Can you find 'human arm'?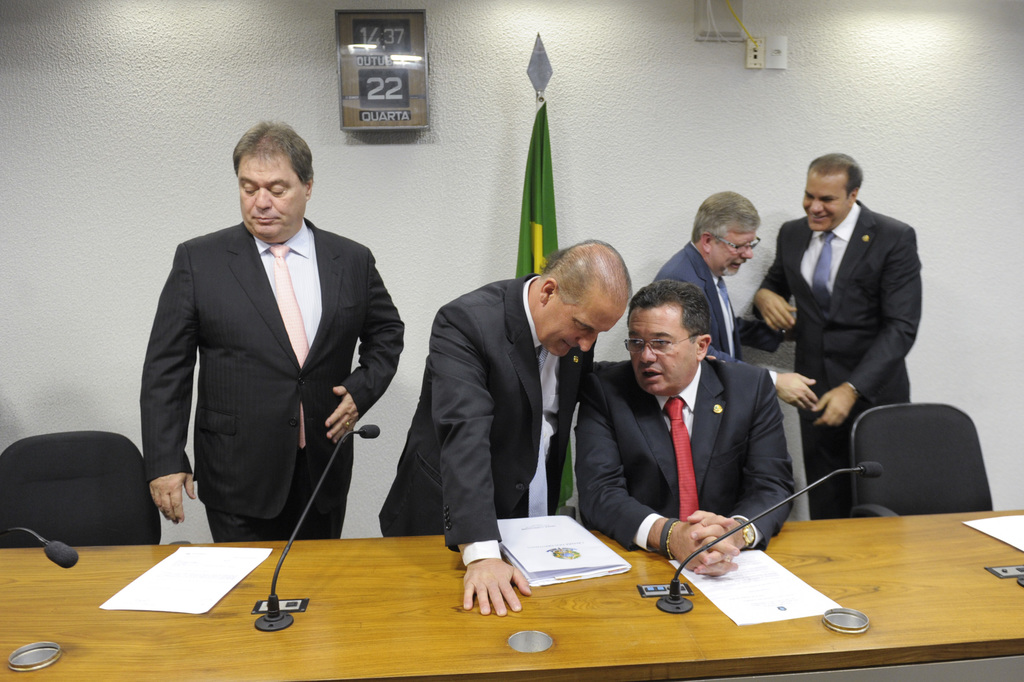
Yes, bounding box: {"x1": 141, "y1": 237, "x2": 204, "y2": 523}.
